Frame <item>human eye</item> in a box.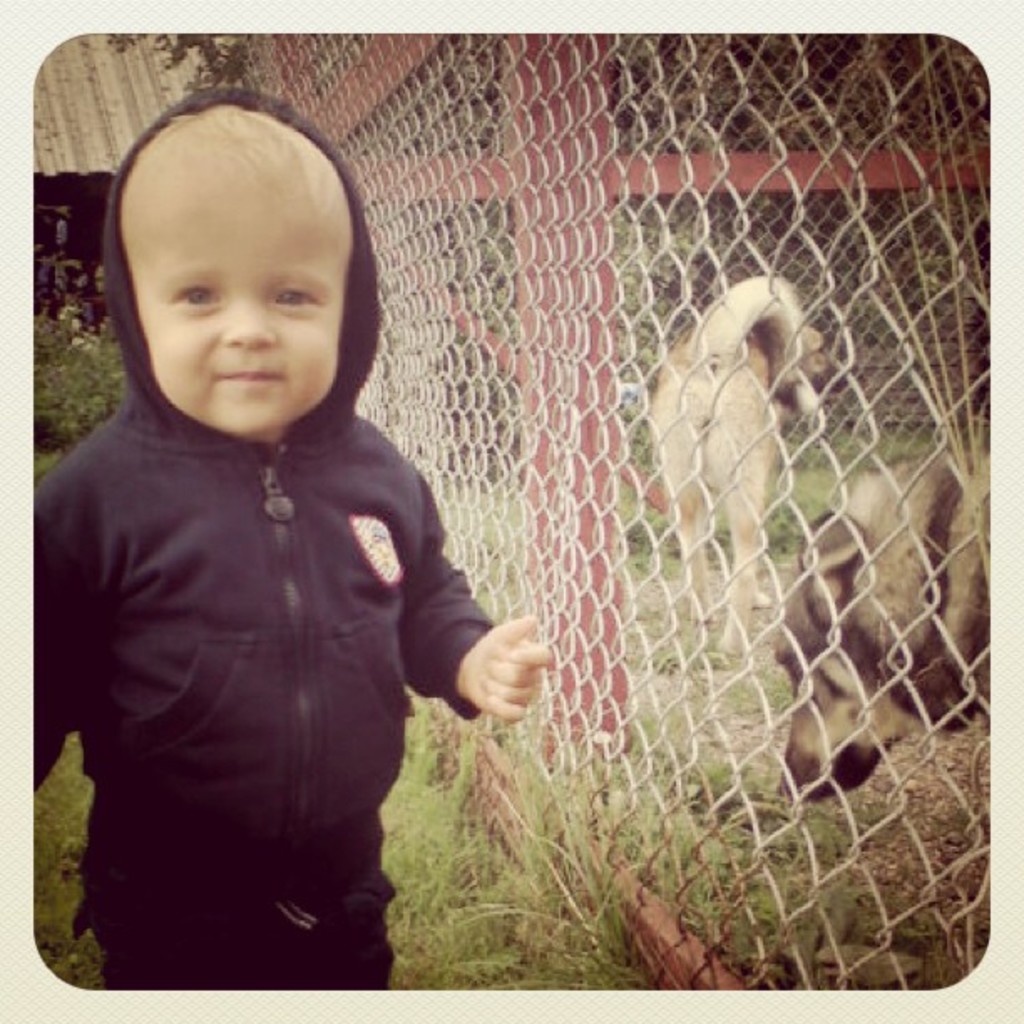
x1=266 y1=284 x2=321 y2=318.
